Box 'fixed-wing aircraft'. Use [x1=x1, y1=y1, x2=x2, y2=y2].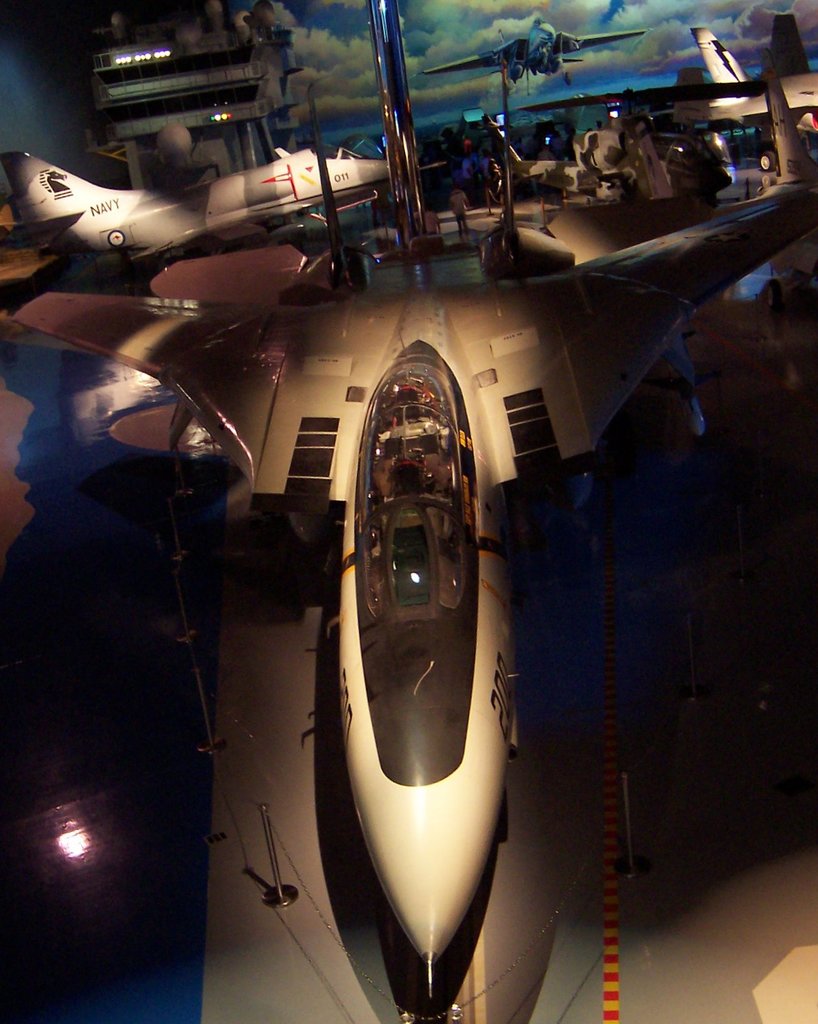
[x1=666, y1=19, x2=817, y2=176].
